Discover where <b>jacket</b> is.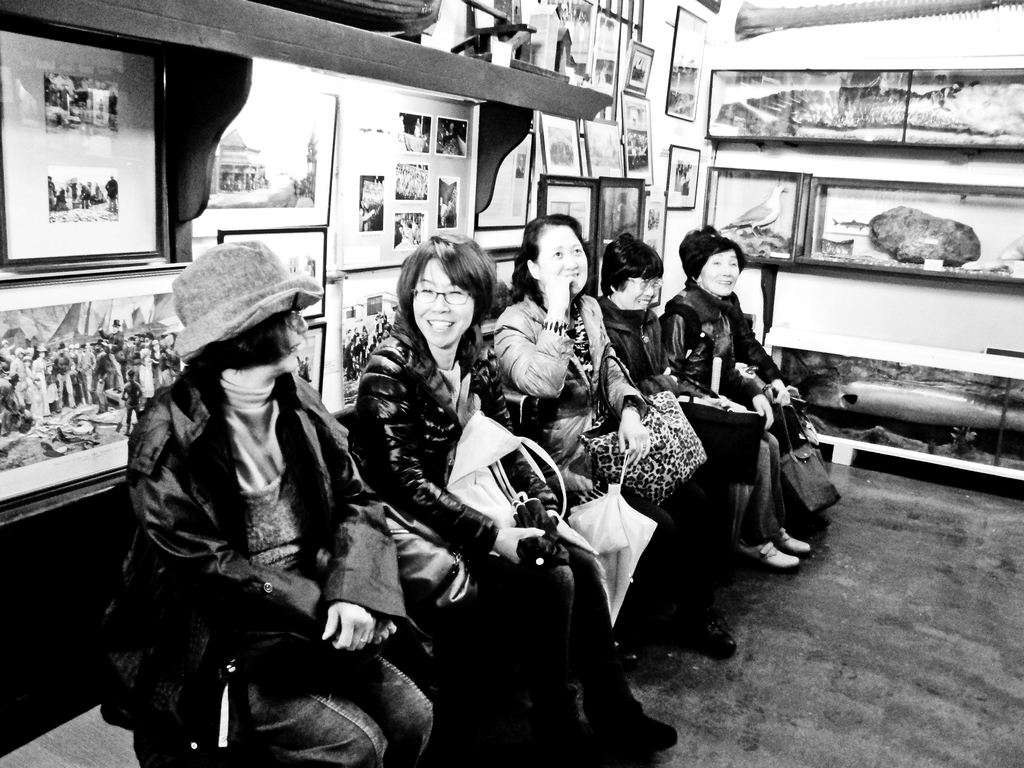
Discovered at 493:292:648:420.
